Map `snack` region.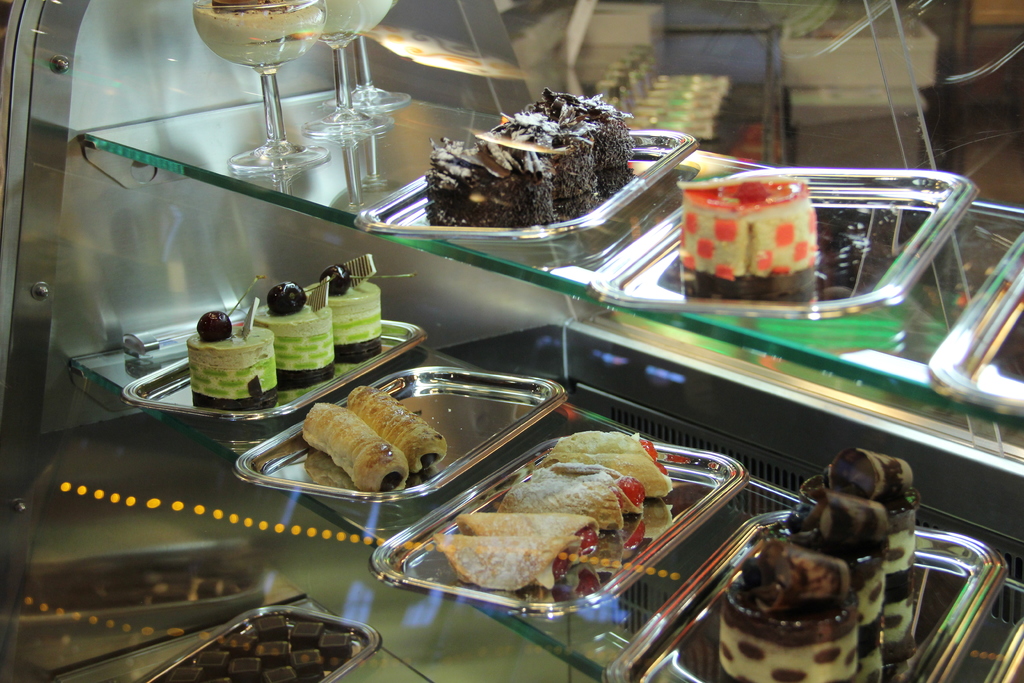
Mapped to x1=228, y1=631, x2=256, y2=652.
